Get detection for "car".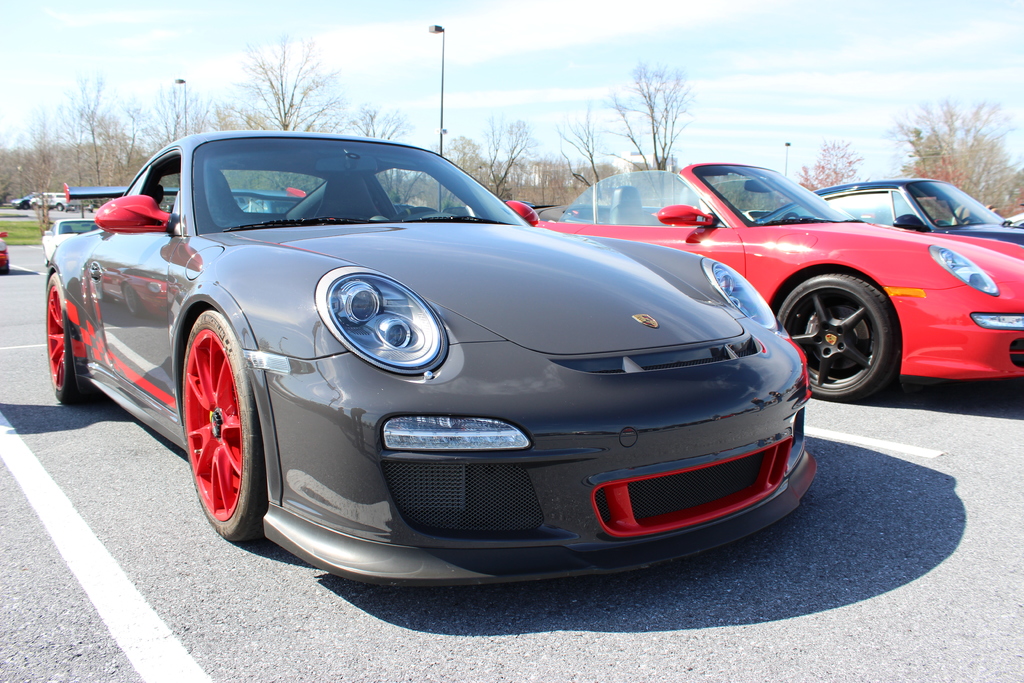
Detection: [left=18, top=195, right=26, bottom=208].
